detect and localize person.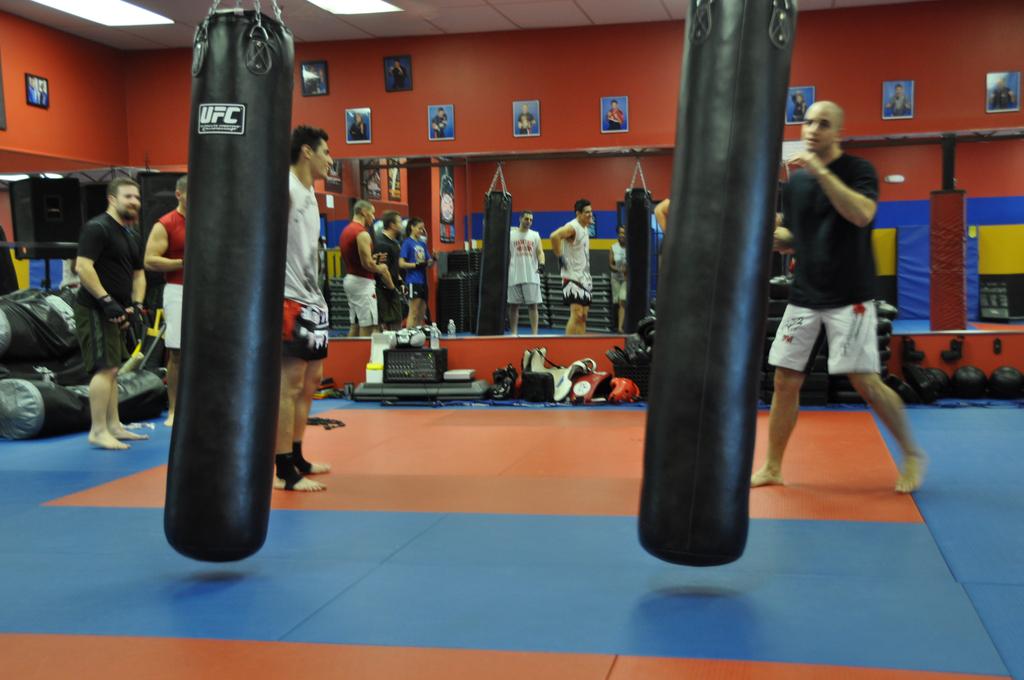
Localized at 798/78/900/450.
